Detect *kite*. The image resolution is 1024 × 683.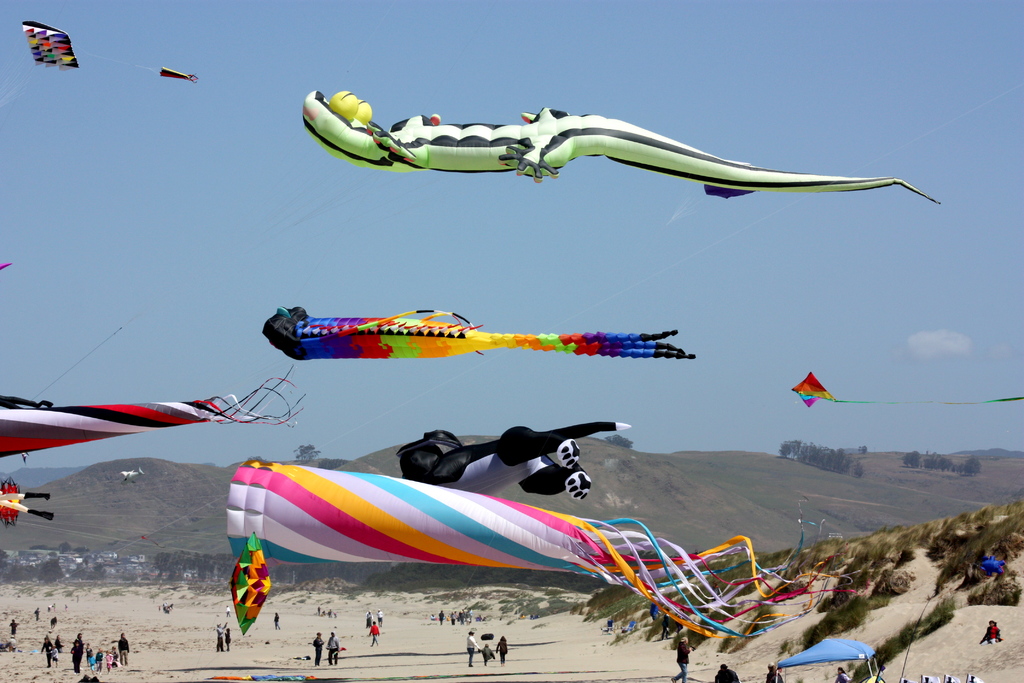
[394, 417, 635, 502].
